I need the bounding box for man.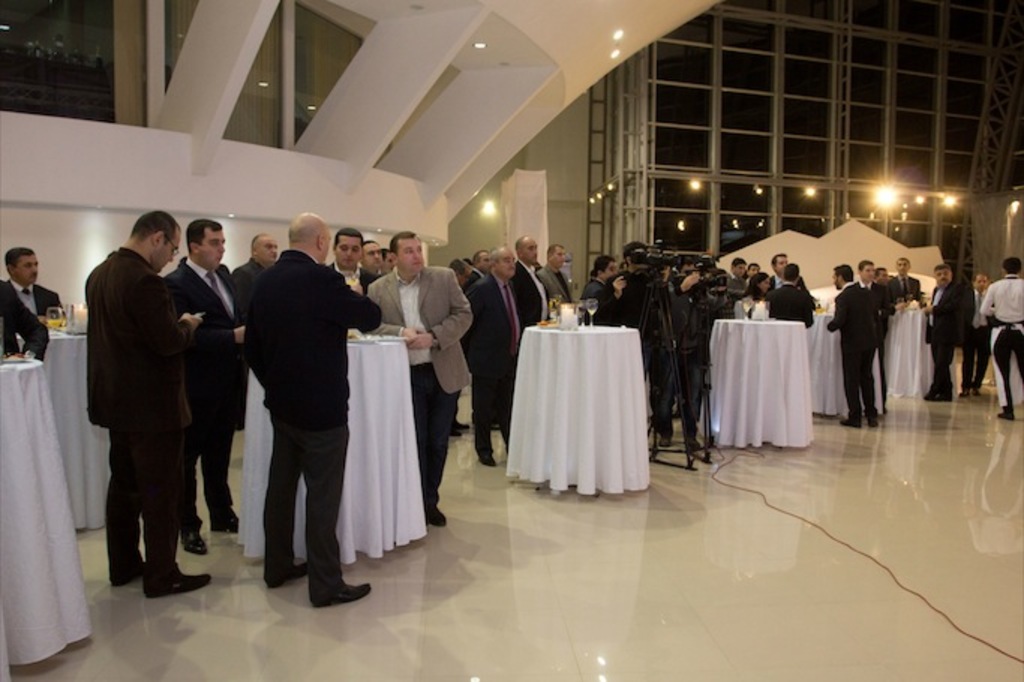
Here it is: [0, 244, 67, 324].
